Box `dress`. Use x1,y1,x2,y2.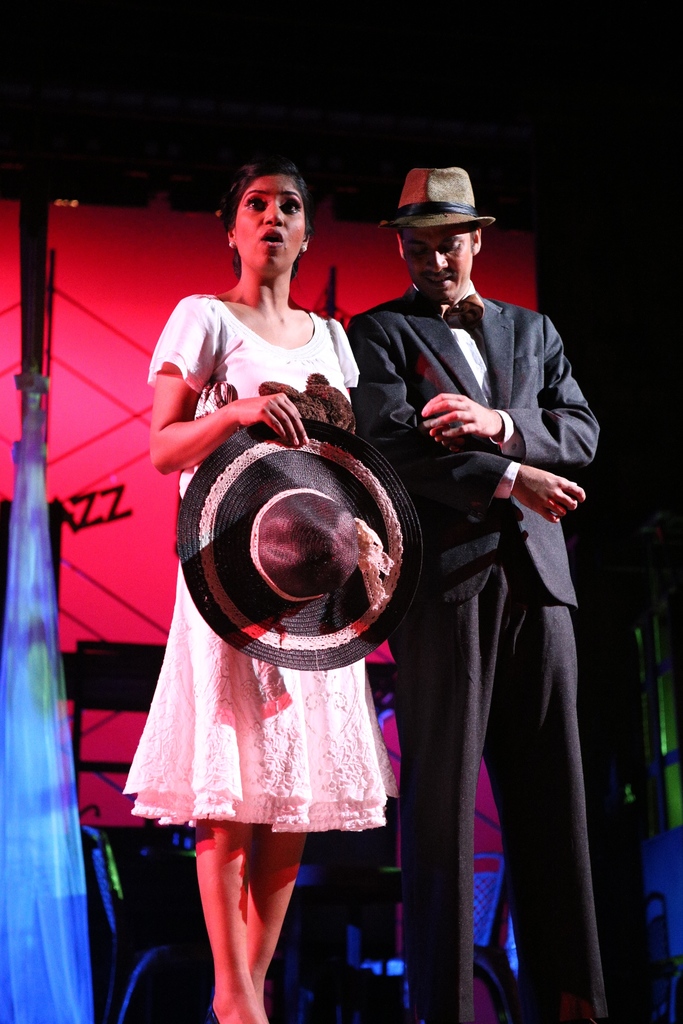
127,292,384,826.
